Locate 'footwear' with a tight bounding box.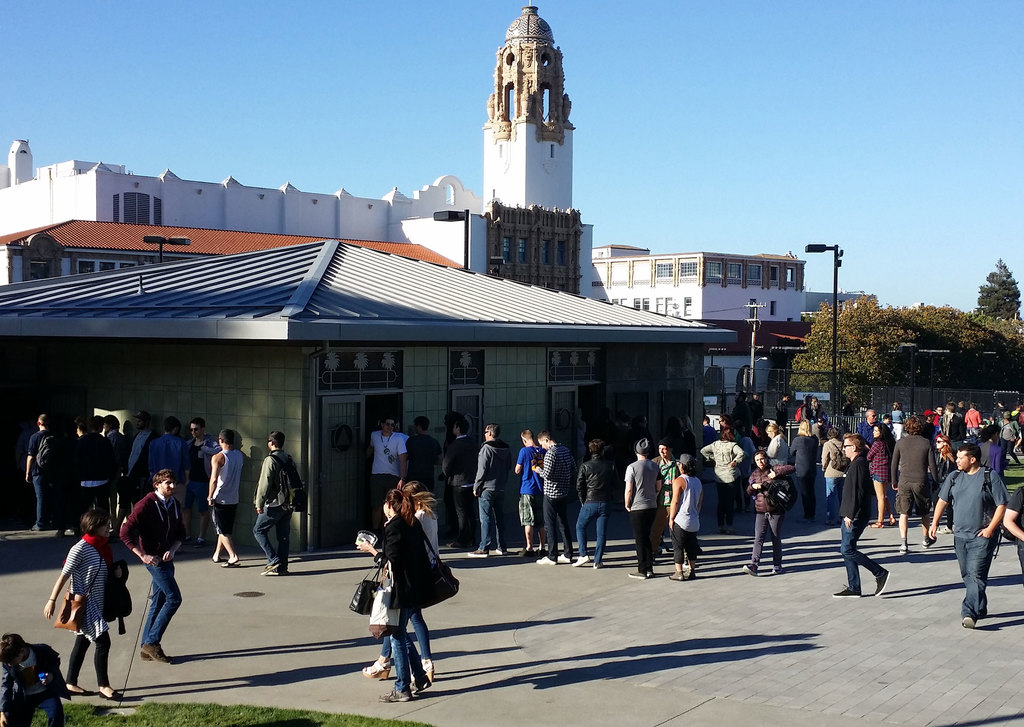
bbox=[378, 678, 415, 703].
